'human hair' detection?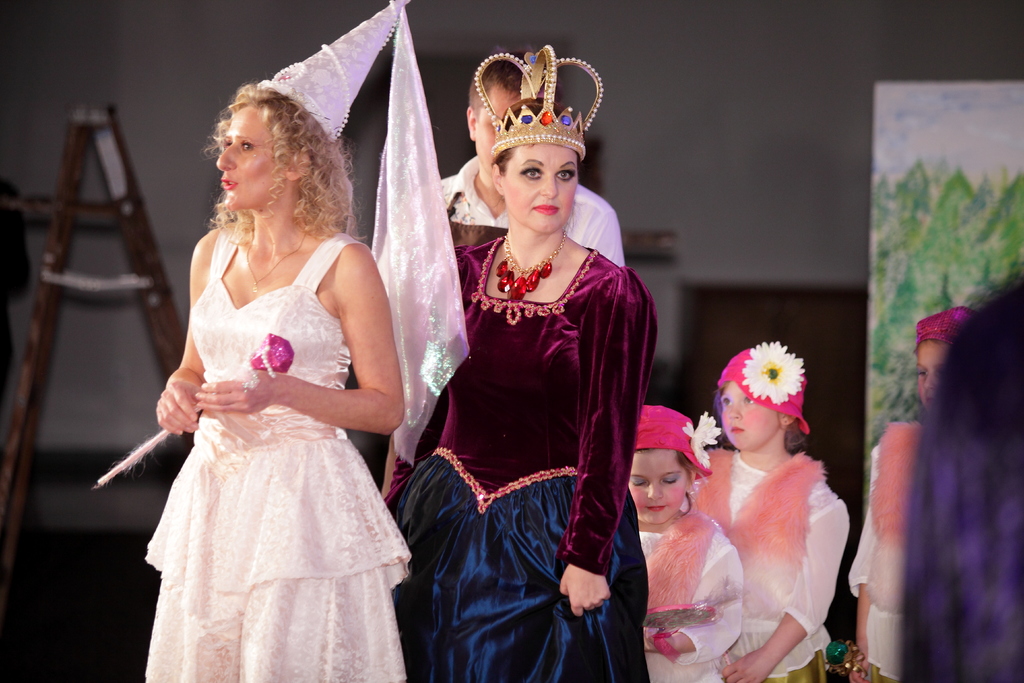
(left=467, top=62, right=525, bottom=120)
